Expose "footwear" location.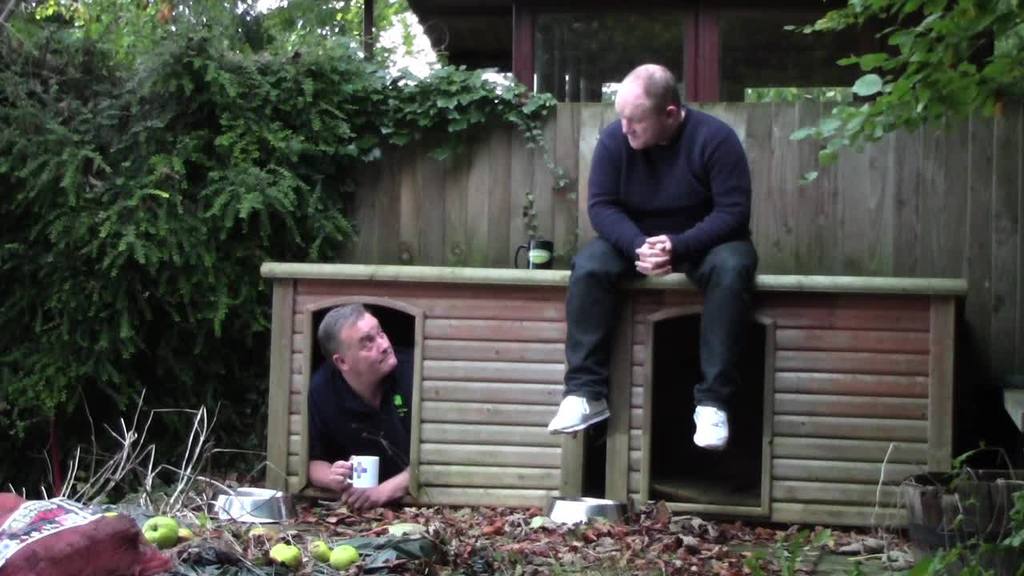
Exposed at locate(544, 390, 614, 435).
